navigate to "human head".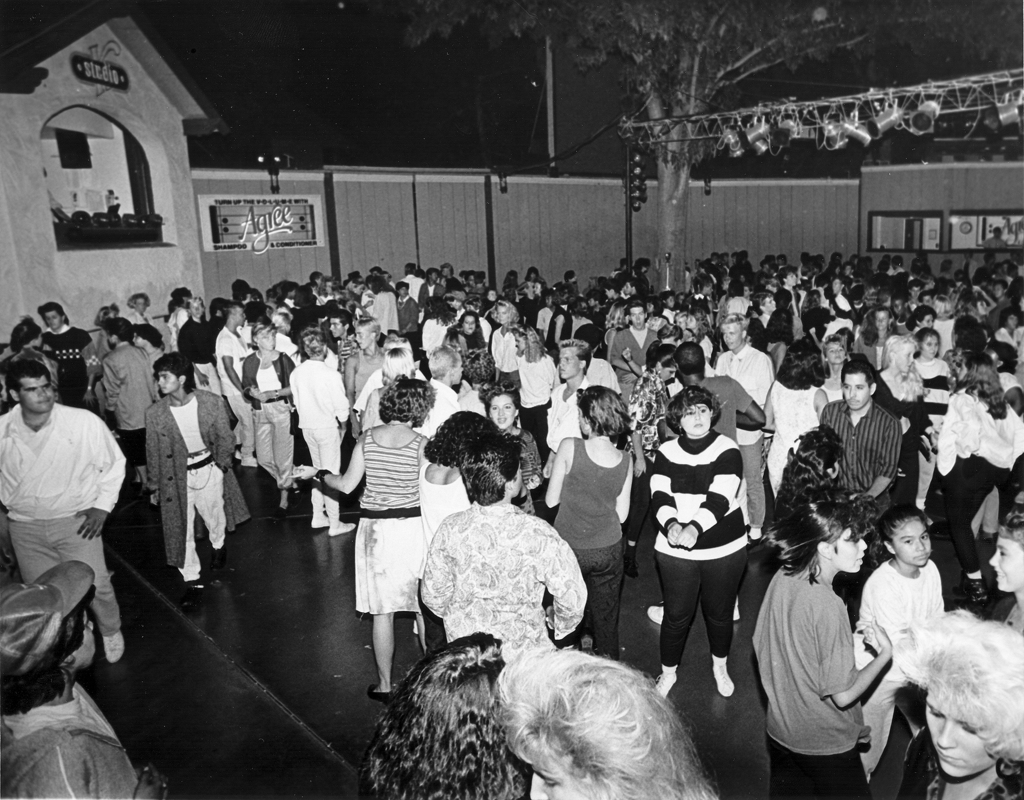
Navigation target: (605, 302, 628, 325).
